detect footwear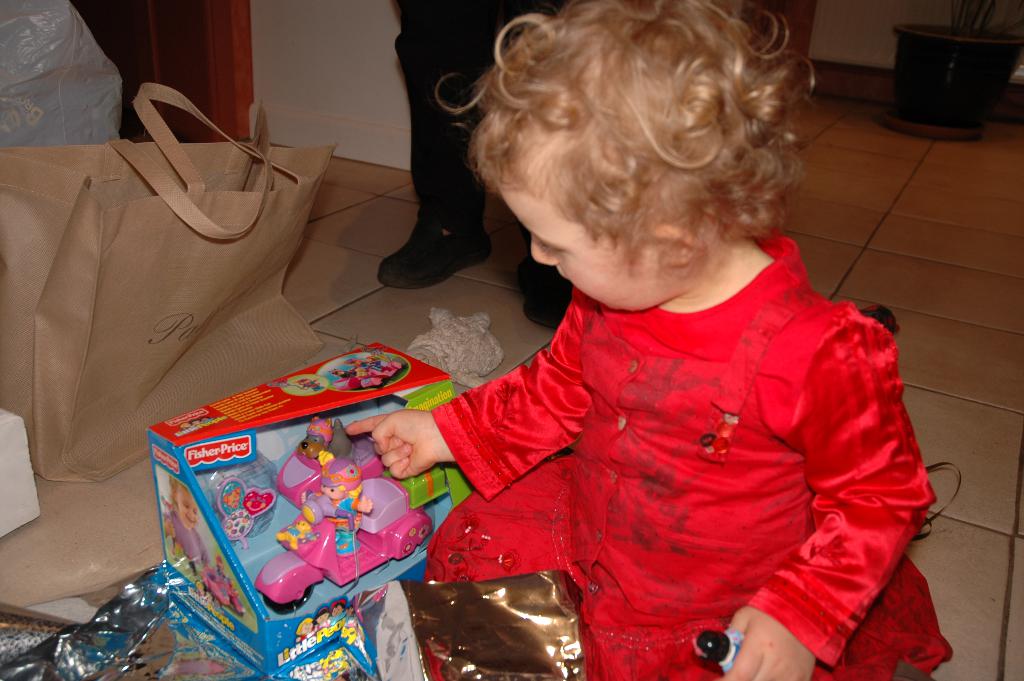
376:198:472:288
